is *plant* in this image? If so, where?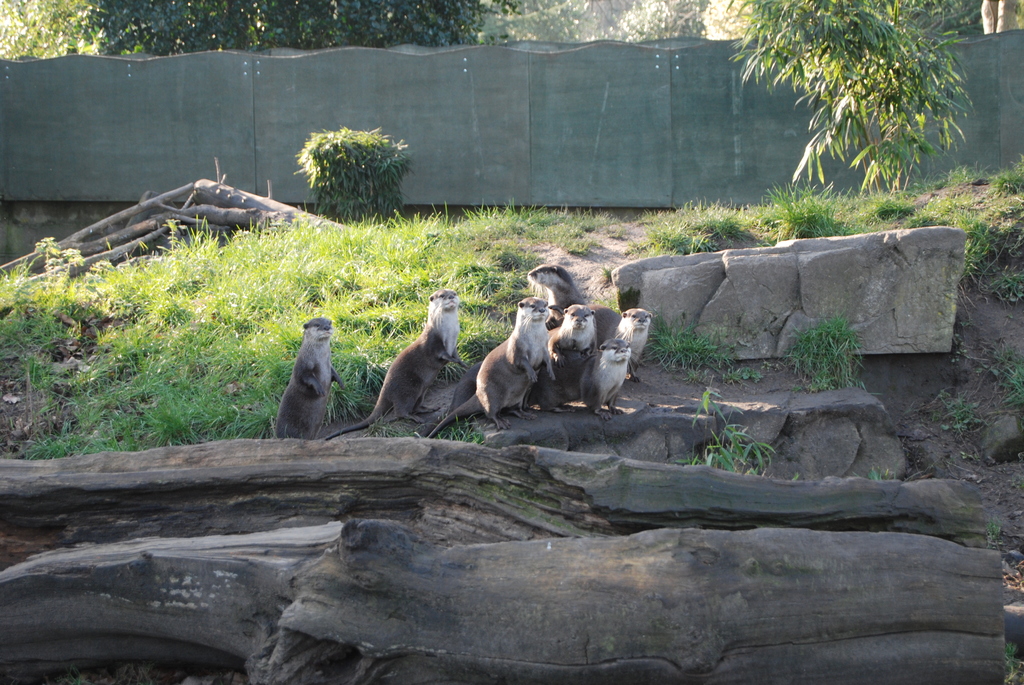
Yes, at 275 111 417 224.
